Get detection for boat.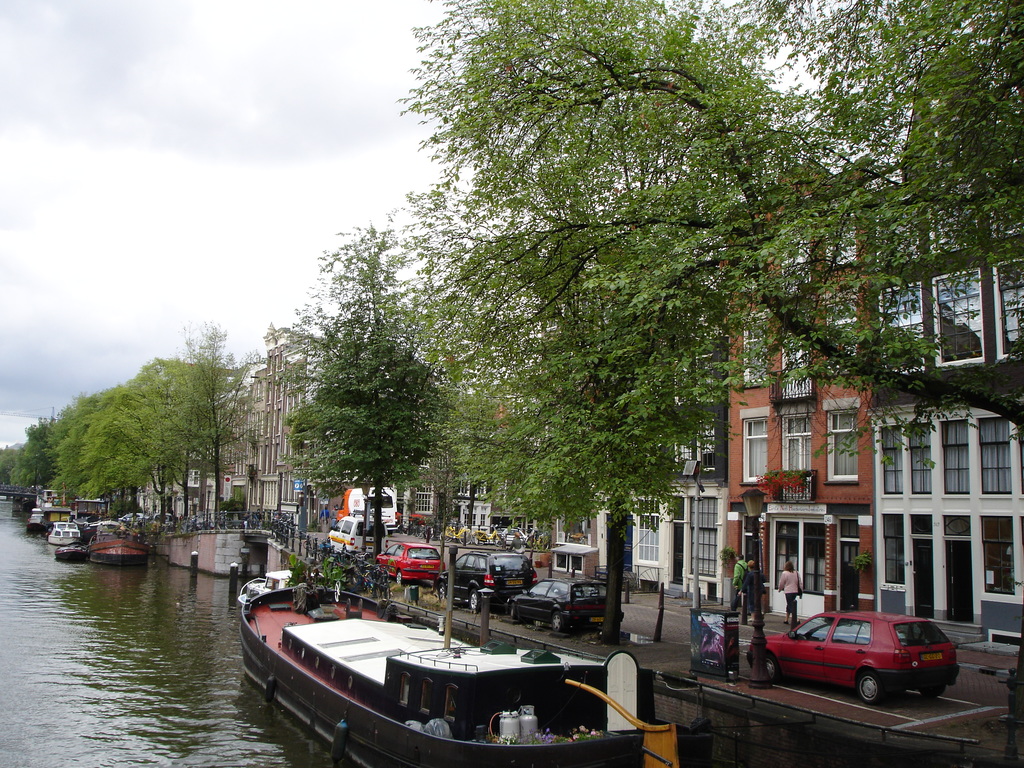
Detection: pyautogui.locateOnScreen(19, 504, 54, 534).
